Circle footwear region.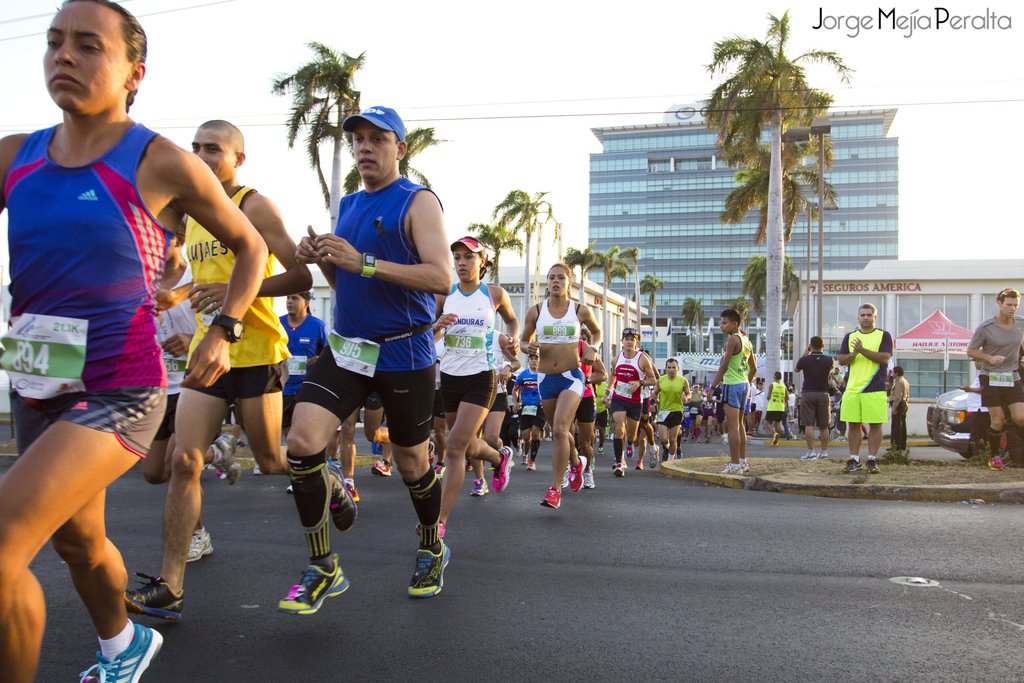
Region: [121,573,181,623].
